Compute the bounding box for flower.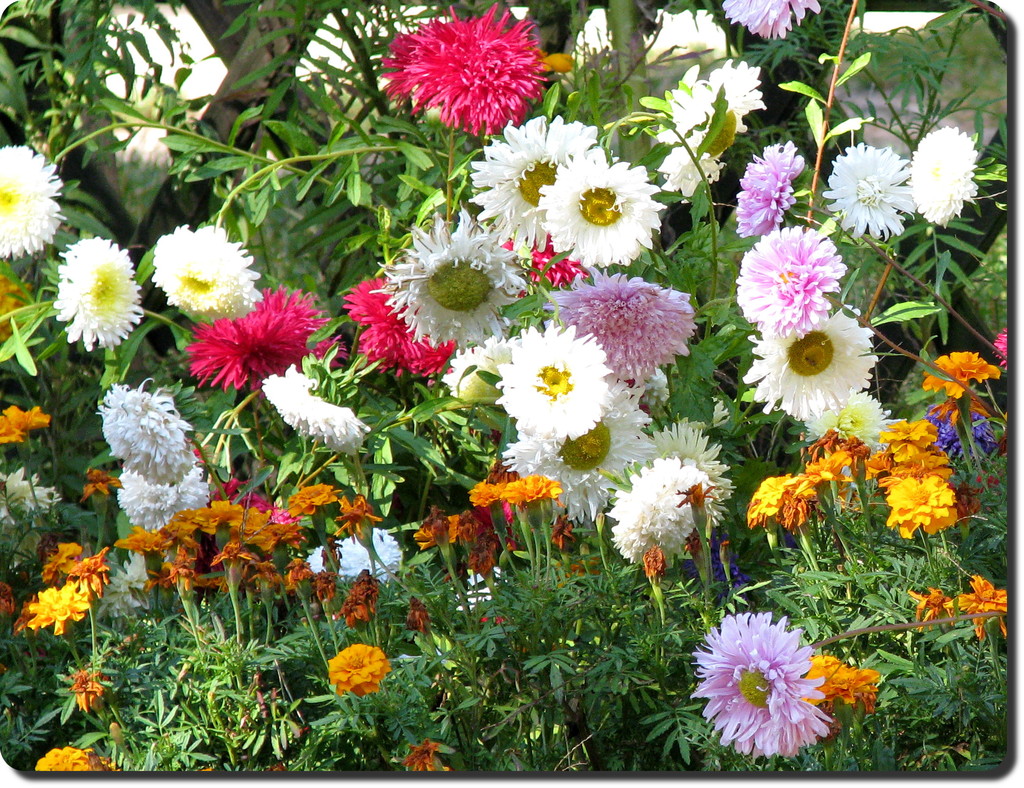
[left=801, top=654, right=869, bottom=707].
